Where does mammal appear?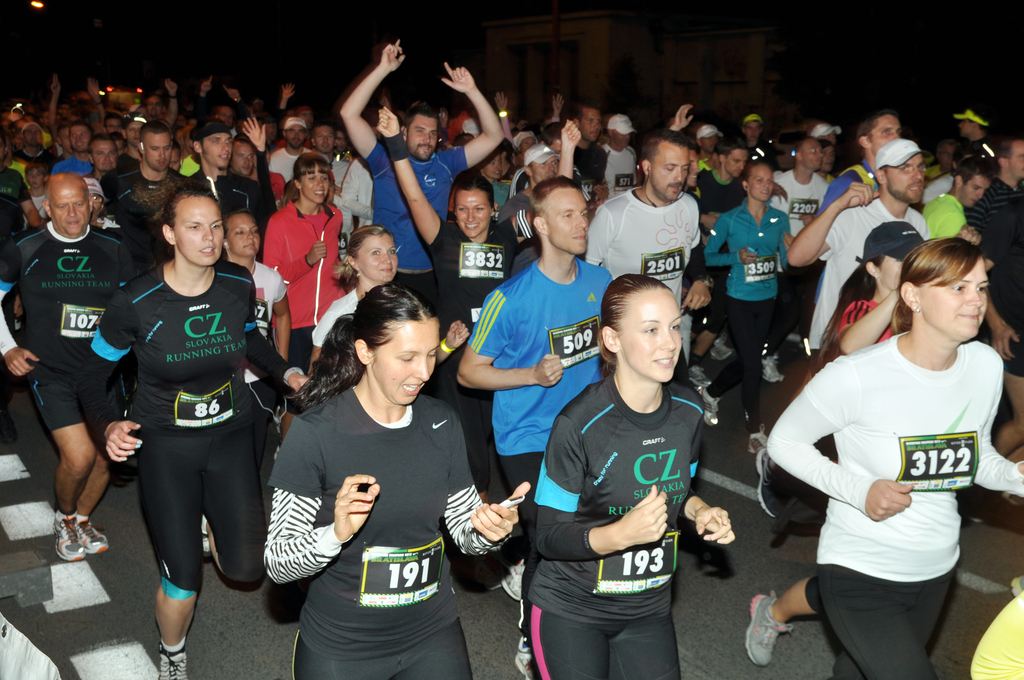
Appears at bbox=(696, 135, 752, 389).
